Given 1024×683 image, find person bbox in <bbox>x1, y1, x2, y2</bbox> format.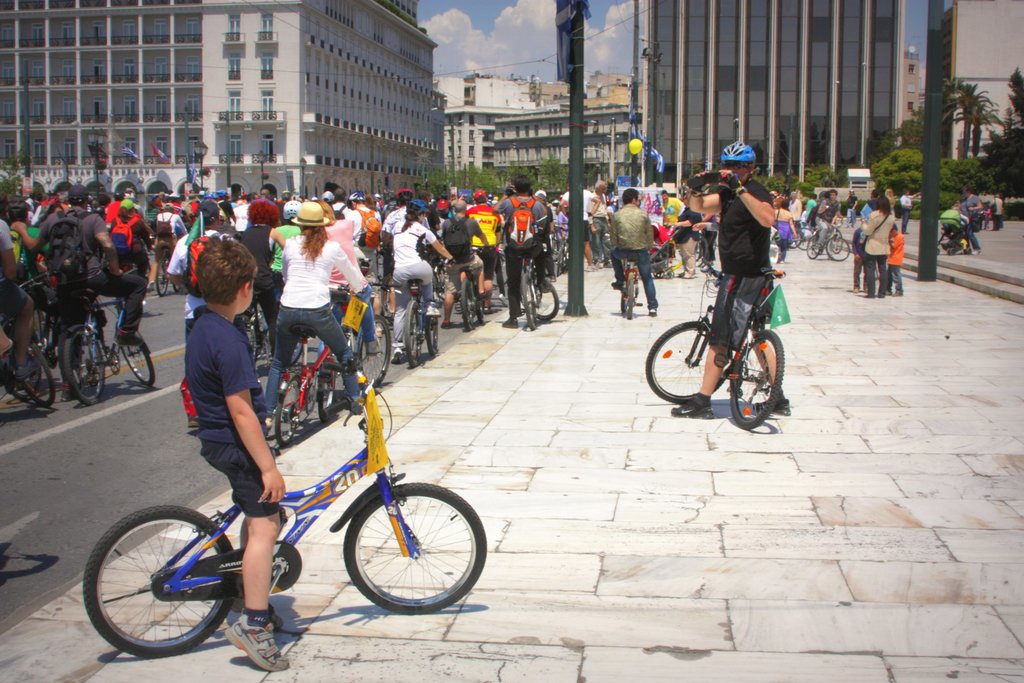
<bbox>261, 202, 370, 436</bbox>.
